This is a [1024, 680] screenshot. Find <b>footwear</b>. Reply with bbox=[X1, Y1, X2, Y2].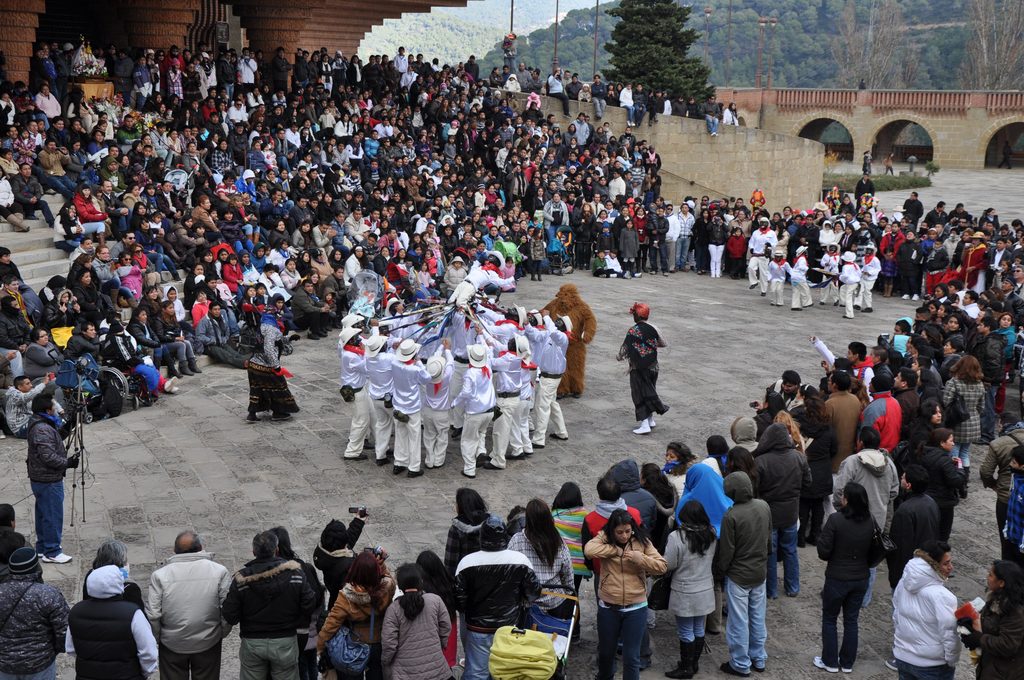
bbox=[497, 453, 520, 460].
